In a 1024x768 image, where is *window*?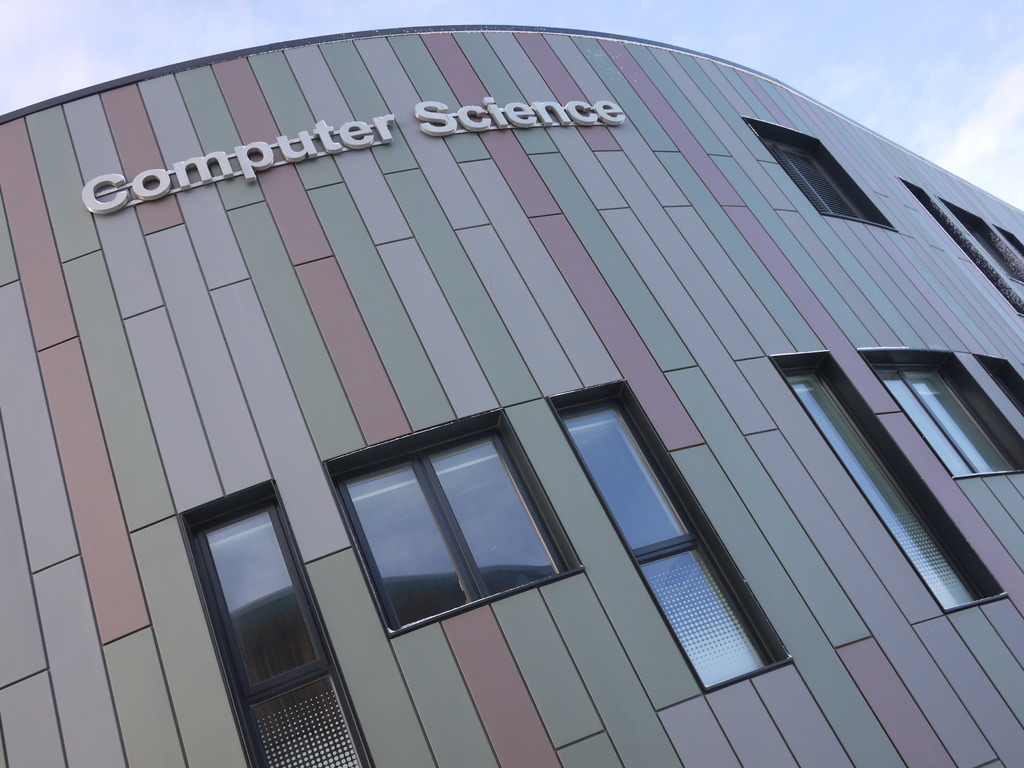
select_region(550, 373, 790, 686).
